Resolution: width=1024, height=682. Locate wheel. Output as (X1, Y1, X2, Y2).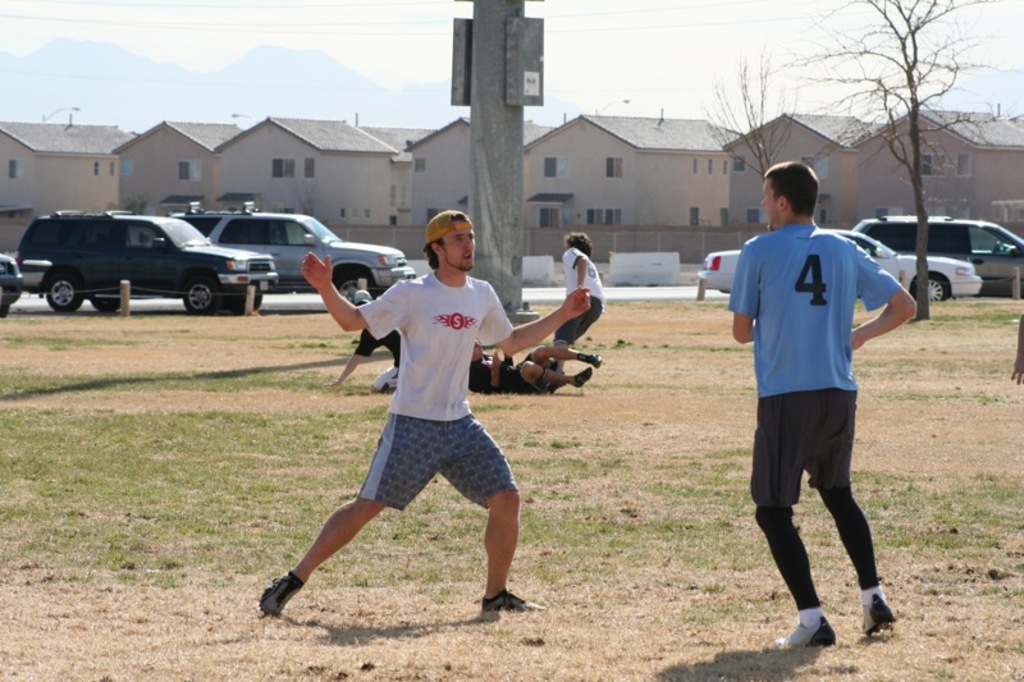
(329, 270, 369, 299).
